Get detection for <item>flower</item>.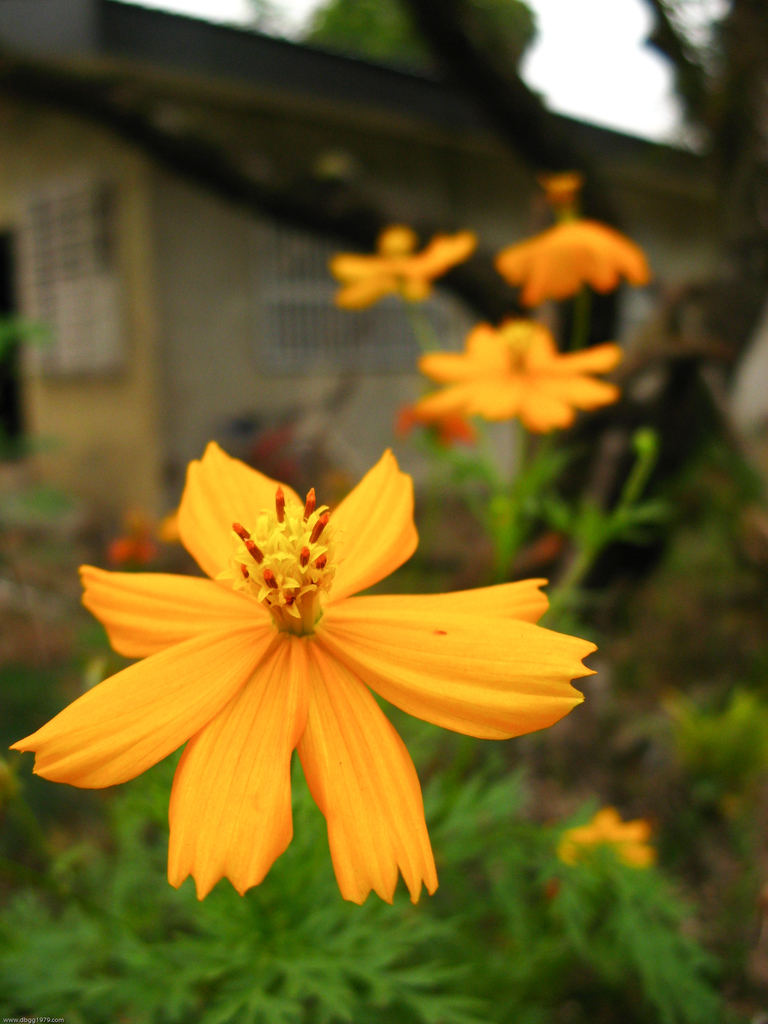
Detection: BBox(8, 438, 603, 908).
